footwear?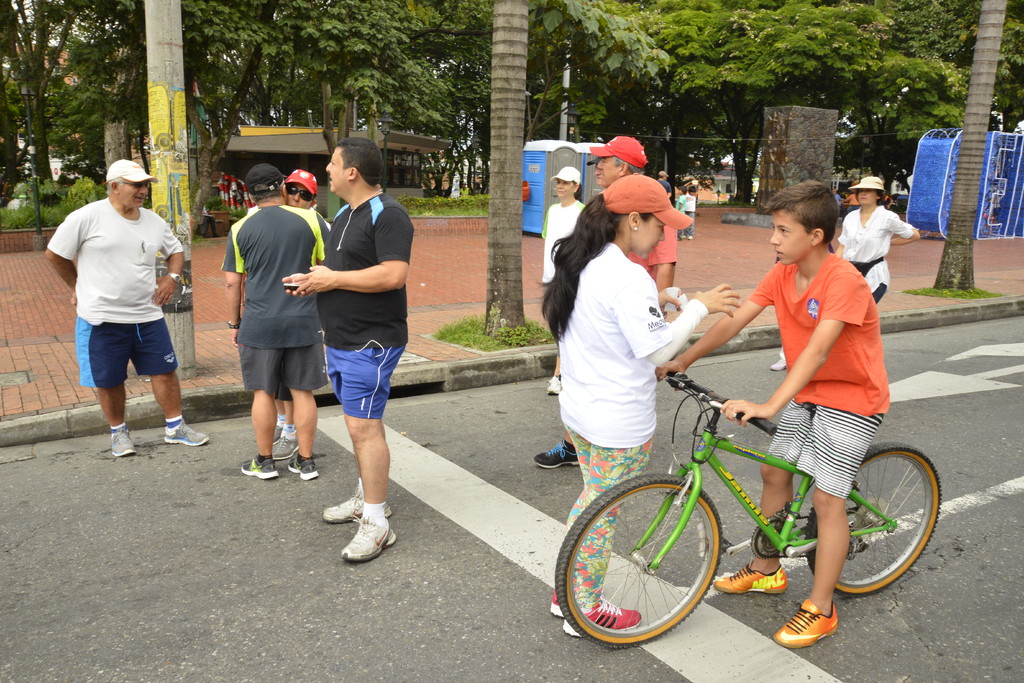
locate(564, 600, 640, 636)
